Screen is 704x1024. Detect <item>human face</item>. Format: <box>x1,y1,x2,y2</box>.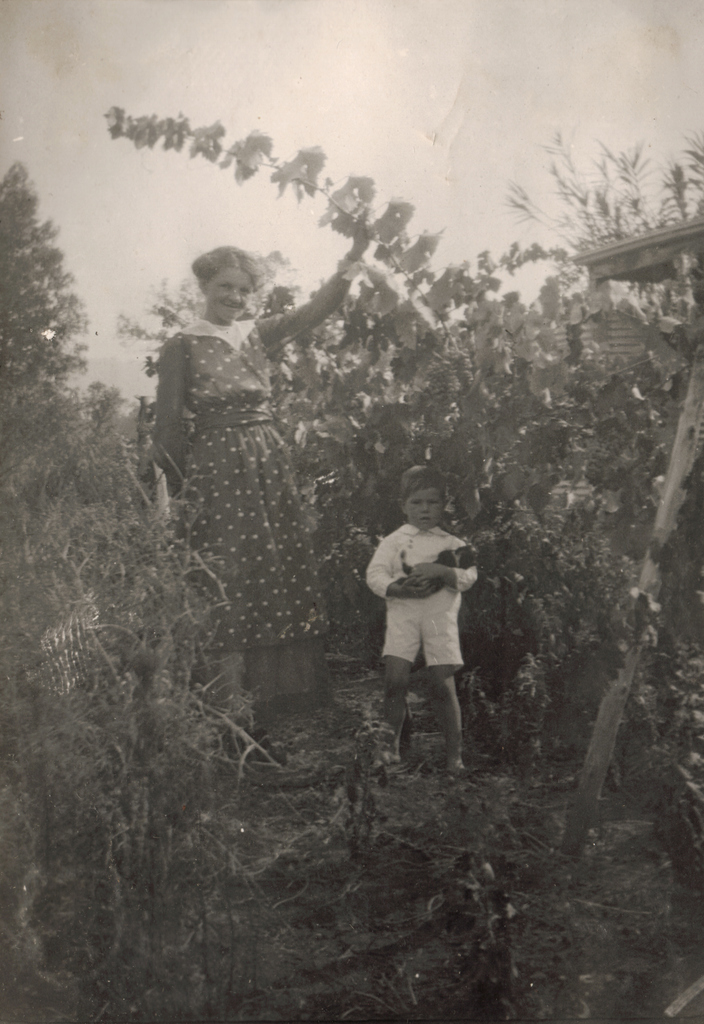
<box>409,486,445,529</box>.
